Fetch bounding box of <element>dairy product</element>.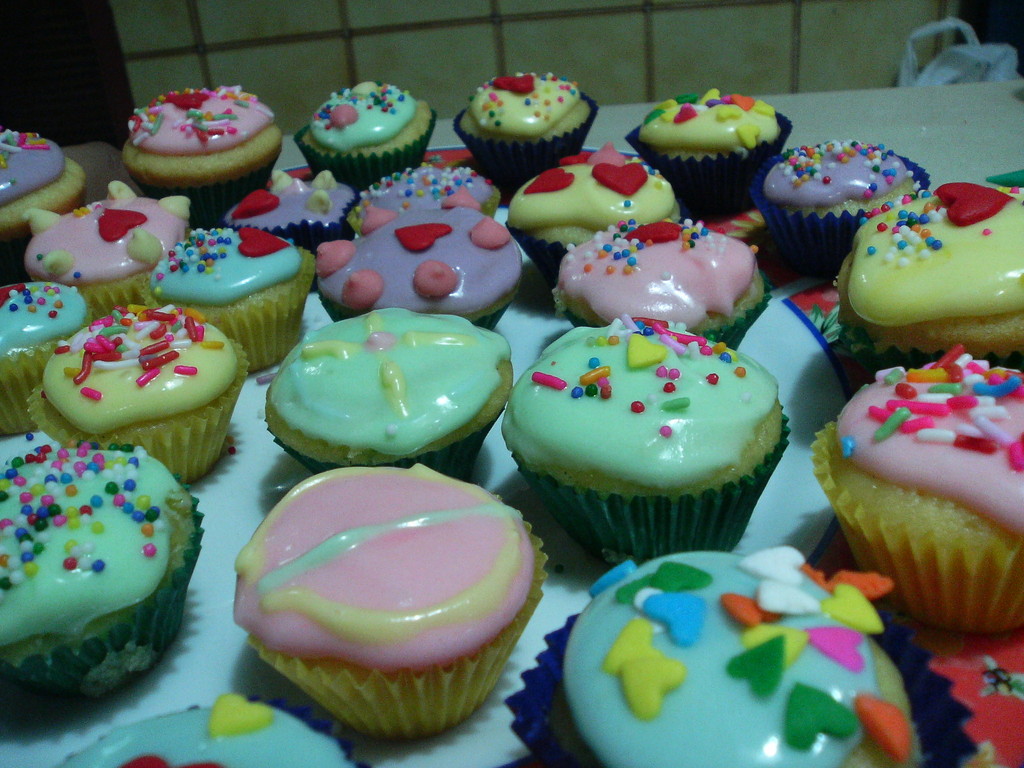
Bbox: Rect(633, 79, 787, 166).
